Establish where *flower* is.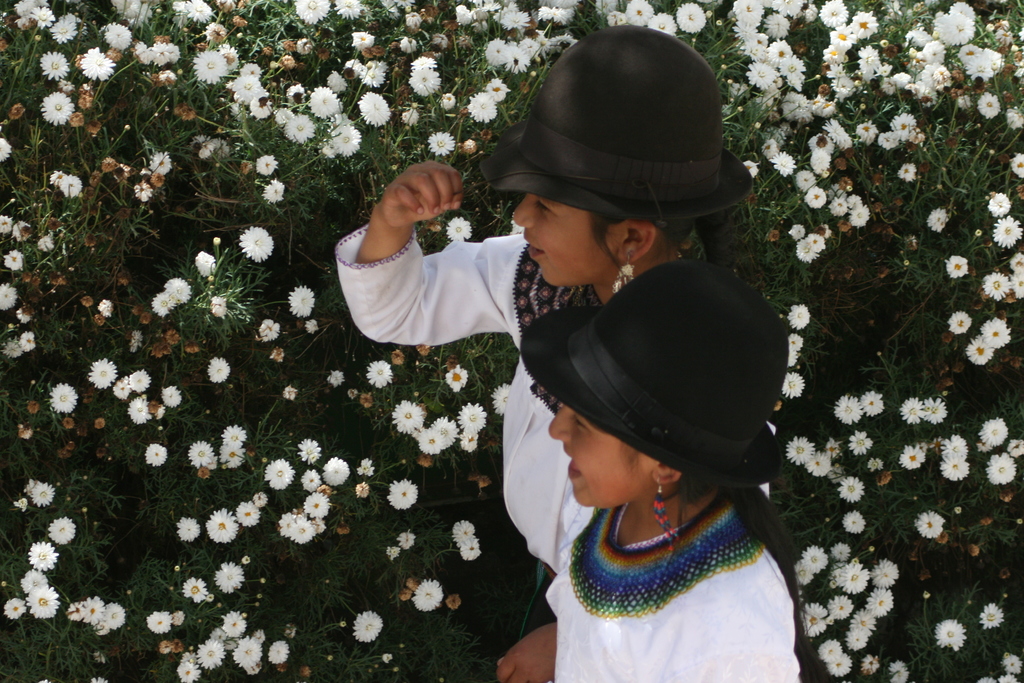
Established at (left=979, top=316, right=1009, bottom=349).
